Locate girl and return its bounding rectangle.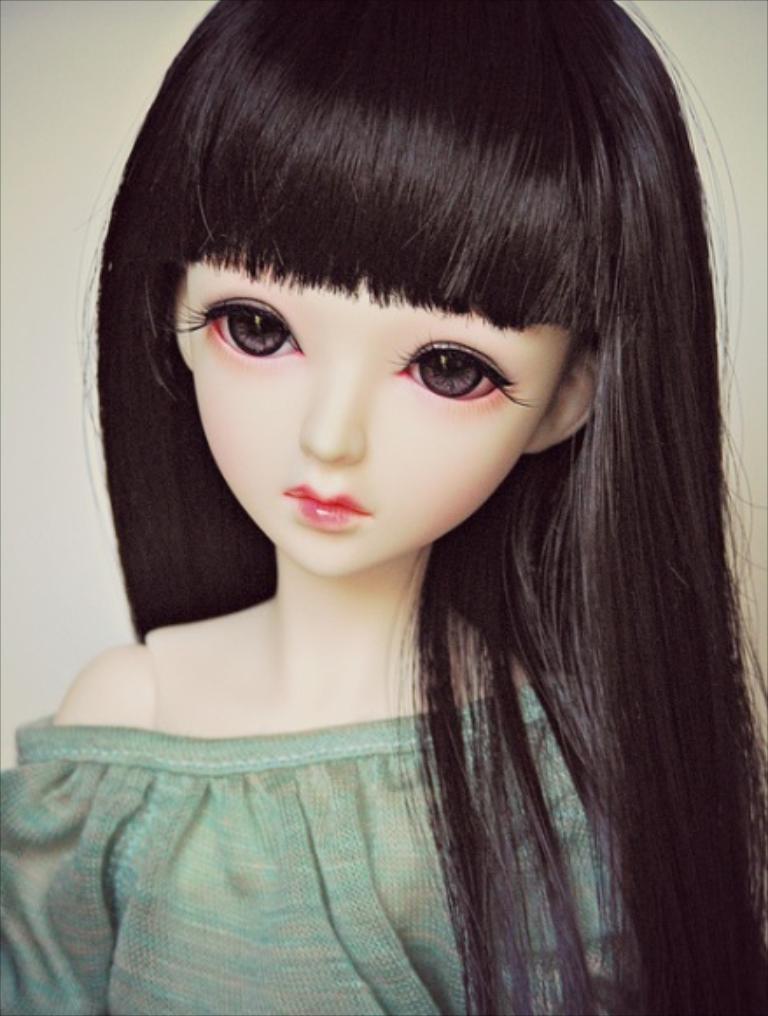
locate(0, 0, 766, 1014).
